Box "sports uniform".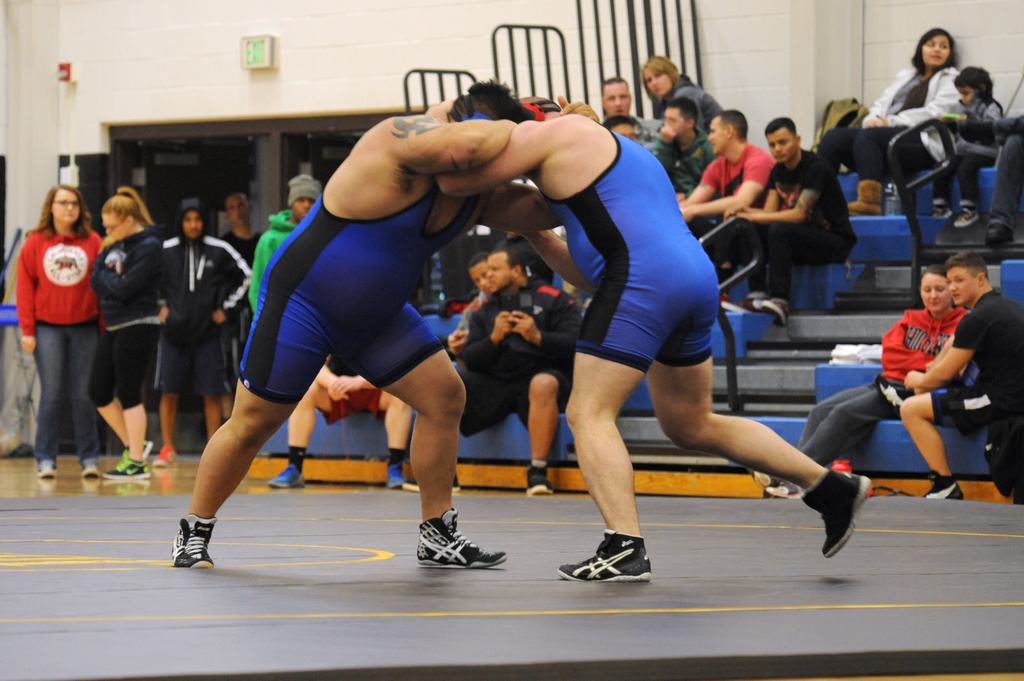
bbox(922, 287, 1023, 503).
